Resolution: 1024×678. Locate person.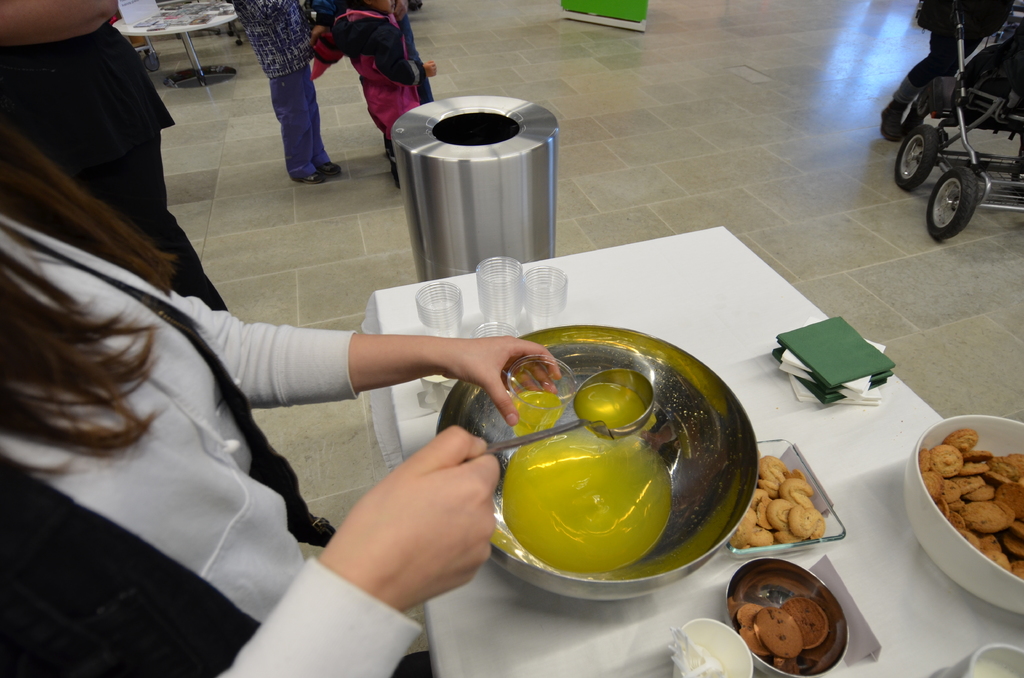
rect(327, 0, 436, 187).
